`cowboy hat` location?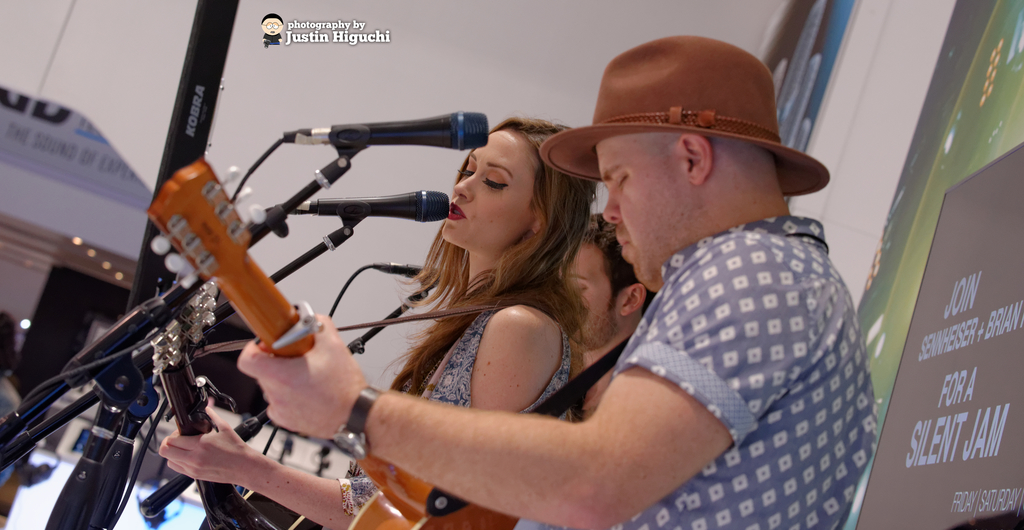
box=[540, 28, 813, 226]
